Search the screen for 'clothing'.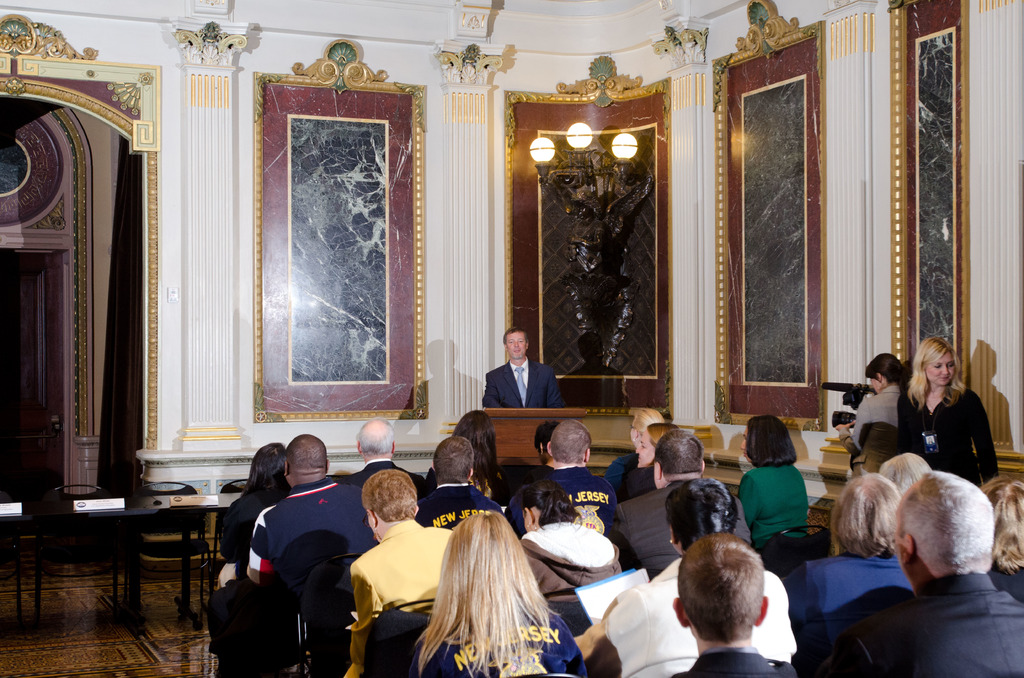
Found at bbox(509, 474, 623, 532).
